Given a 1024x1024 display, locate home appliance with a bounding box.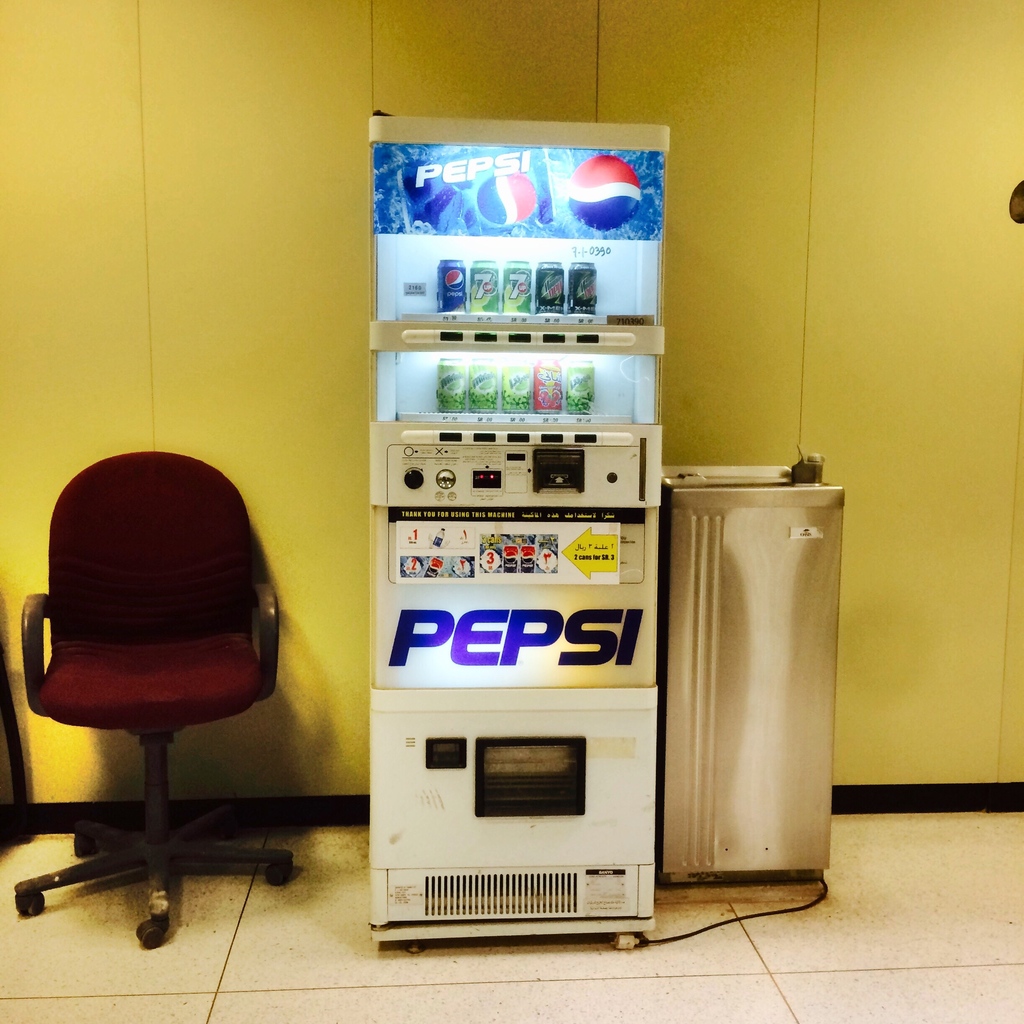
Located: l=650, t=460, r=842, b=937.
